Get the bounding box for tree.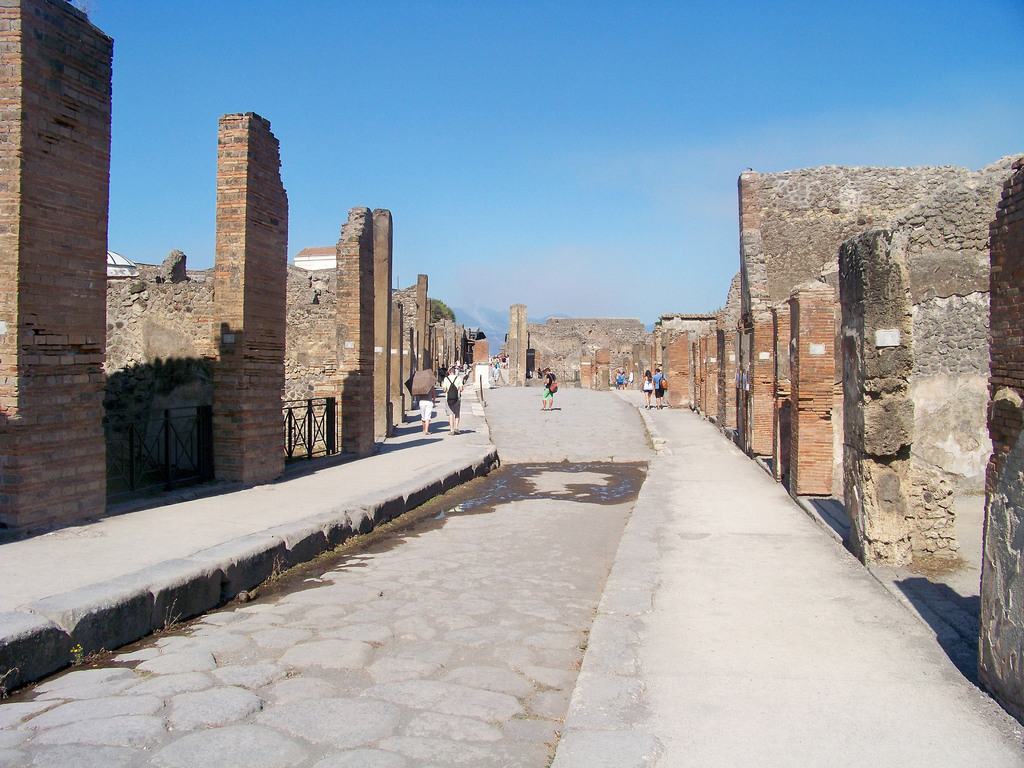
[x1=429, y1=296, x2=454, y2=319].
